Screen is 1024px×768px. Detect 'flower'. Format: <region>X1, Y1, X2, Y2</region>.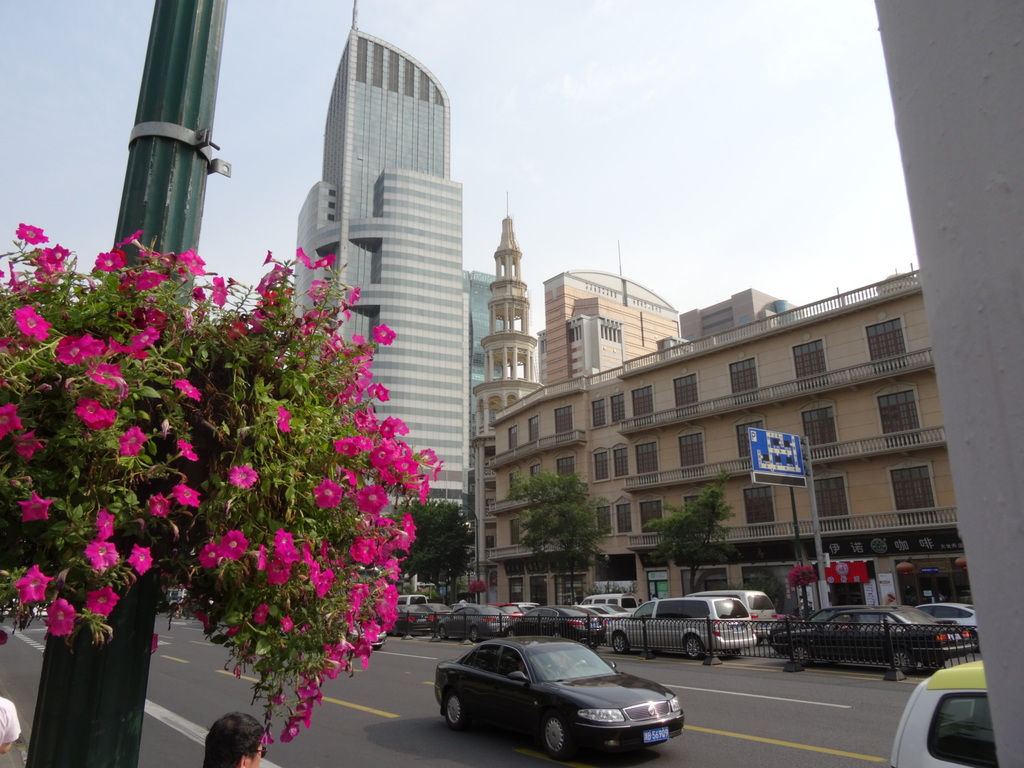
<region>84, 580, 120, 616</region>.
